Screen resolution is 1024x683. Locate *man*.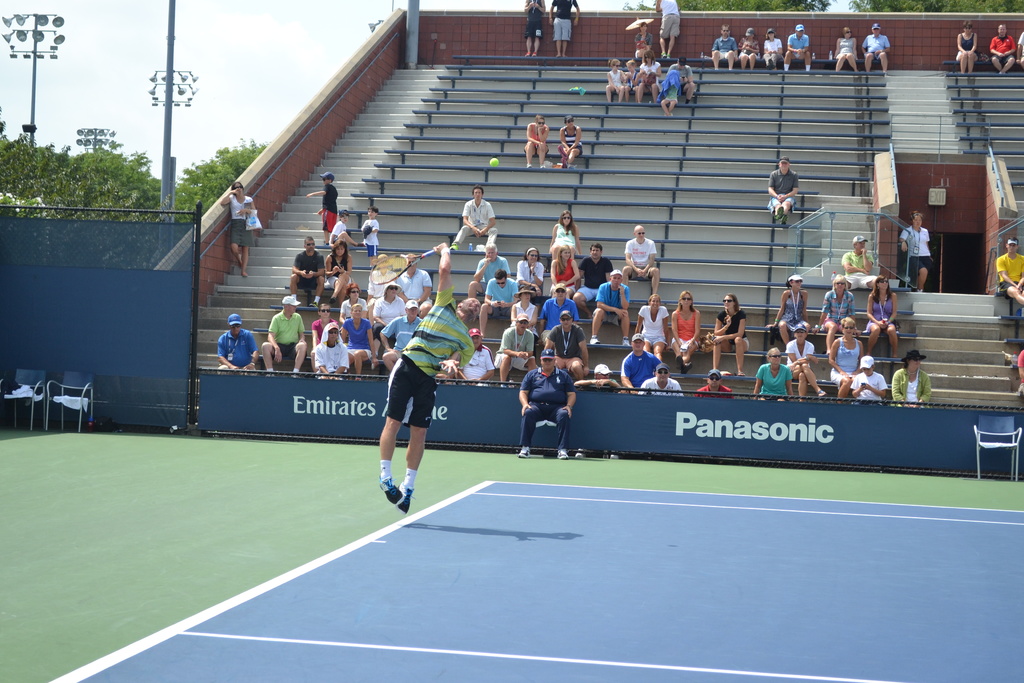
<bbox>260, 293, 307, 382</bbox>.
